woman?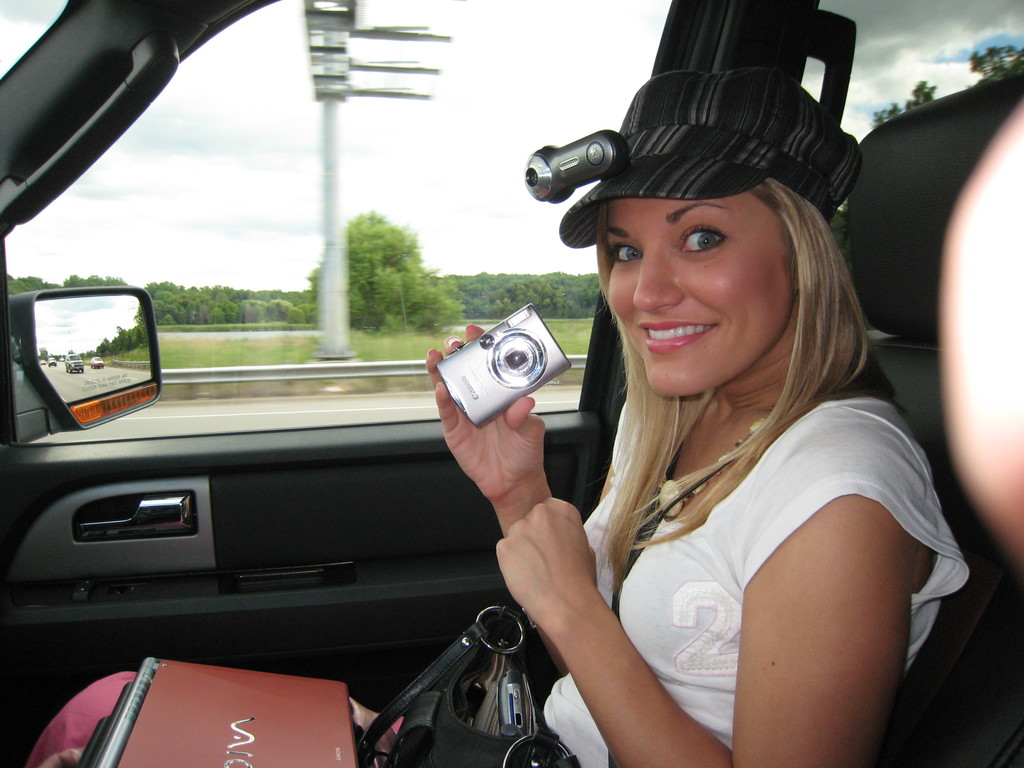
(27,178,969,767)
